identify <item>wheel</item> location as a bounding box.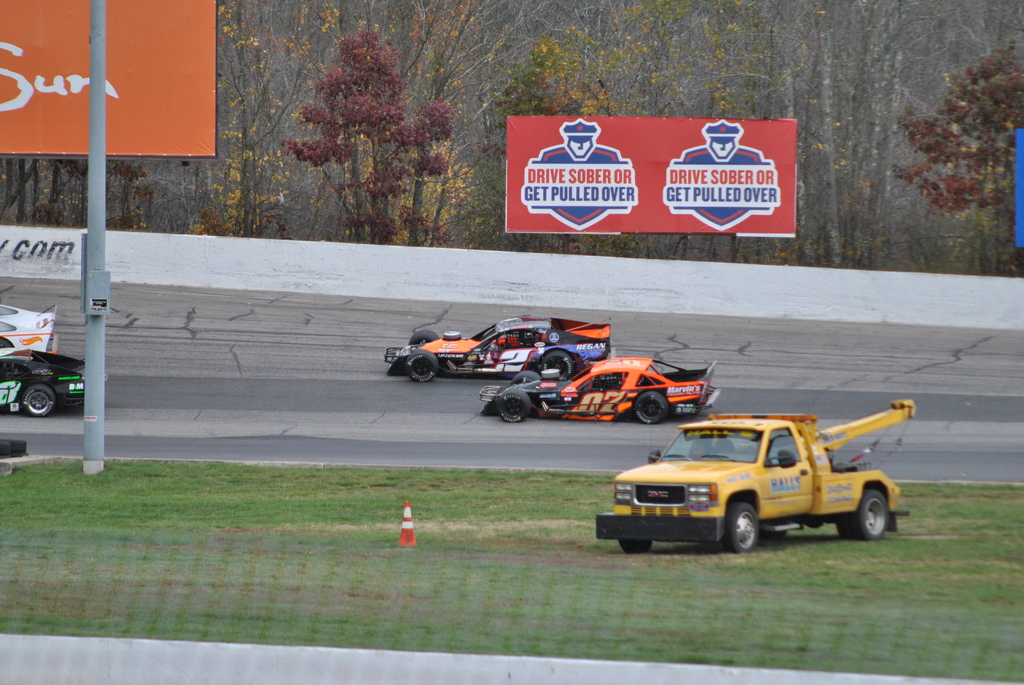
833, 482, 890, 544.
